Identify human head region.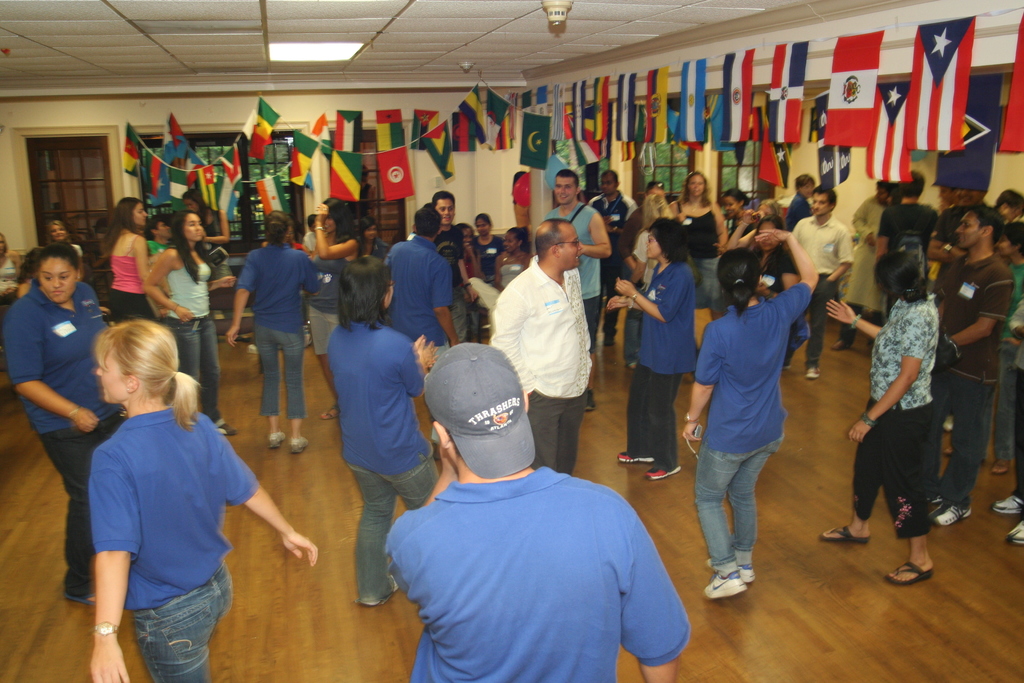
Region: region(647, 181, 664, 199).
